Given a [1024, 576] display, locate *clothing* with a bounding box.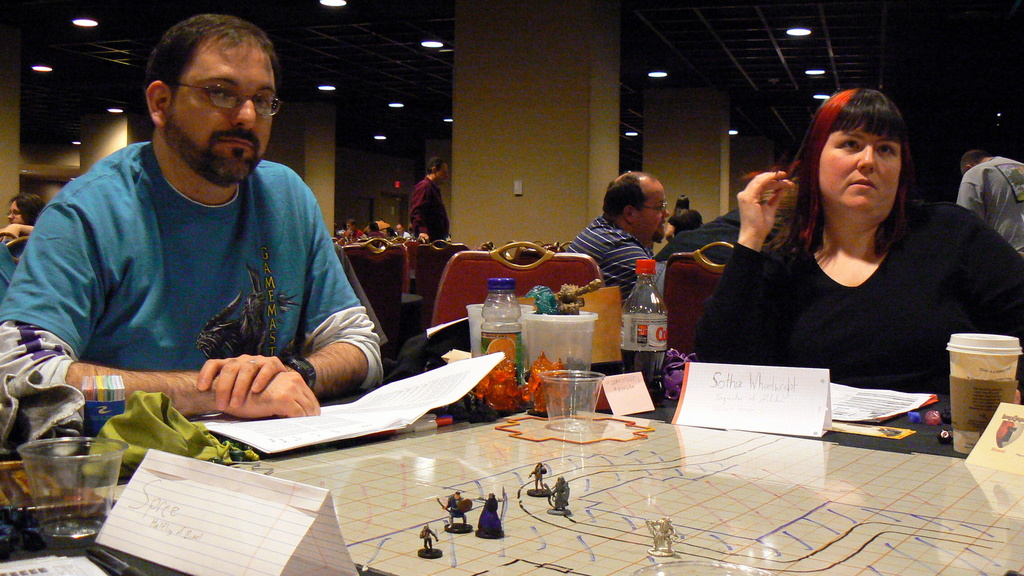
Located: <region>952, 152, 1023, 256</region>.
